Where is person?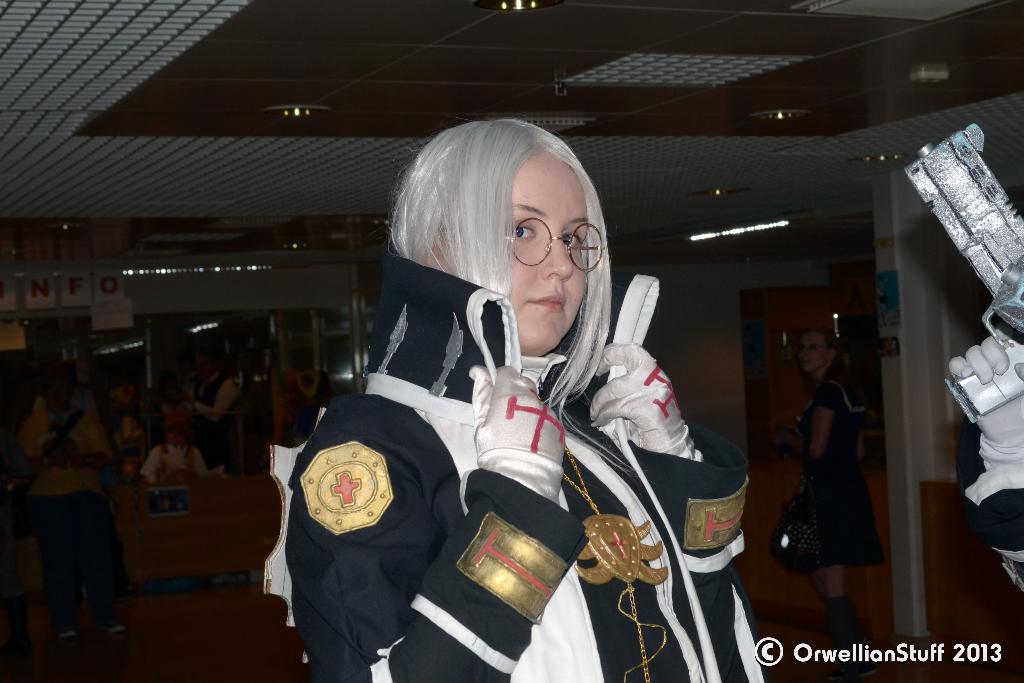
bbox=(283, 117, 758, 682).
